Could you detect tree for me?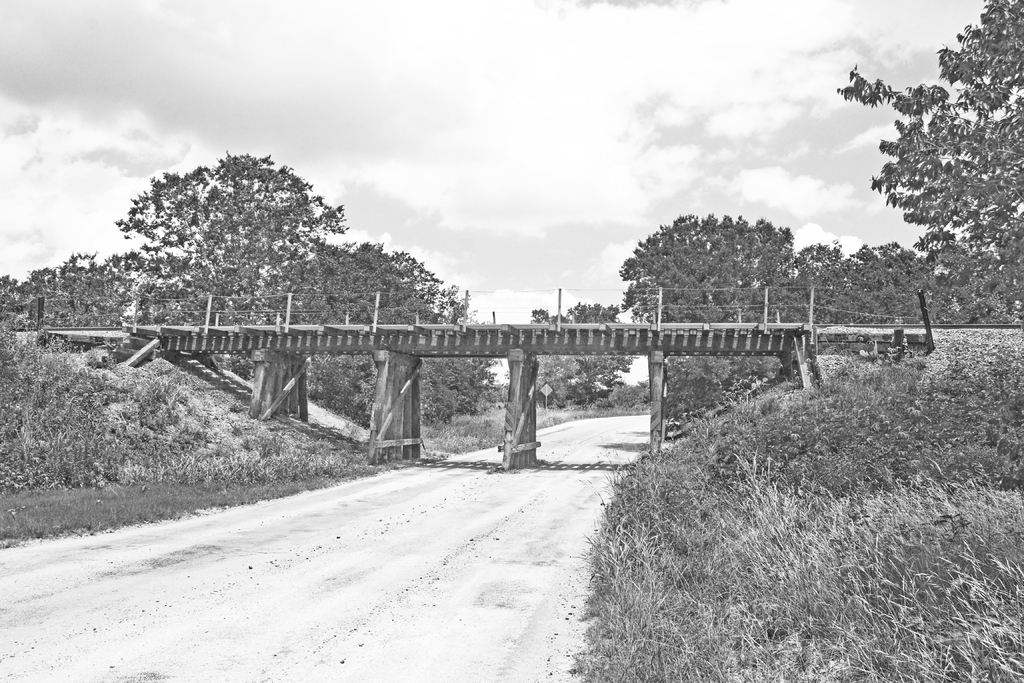
Detection result: bbox(528, 302, 643, 407).
